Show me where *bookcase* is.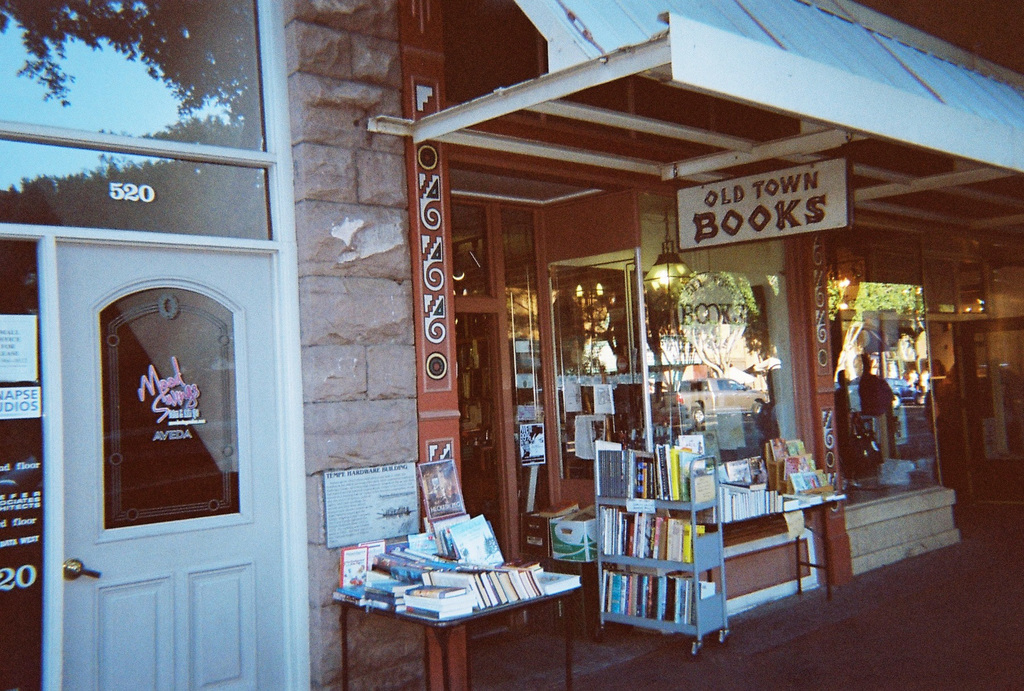
*bookcase* is at Rect(594, 443, 730, 655).
